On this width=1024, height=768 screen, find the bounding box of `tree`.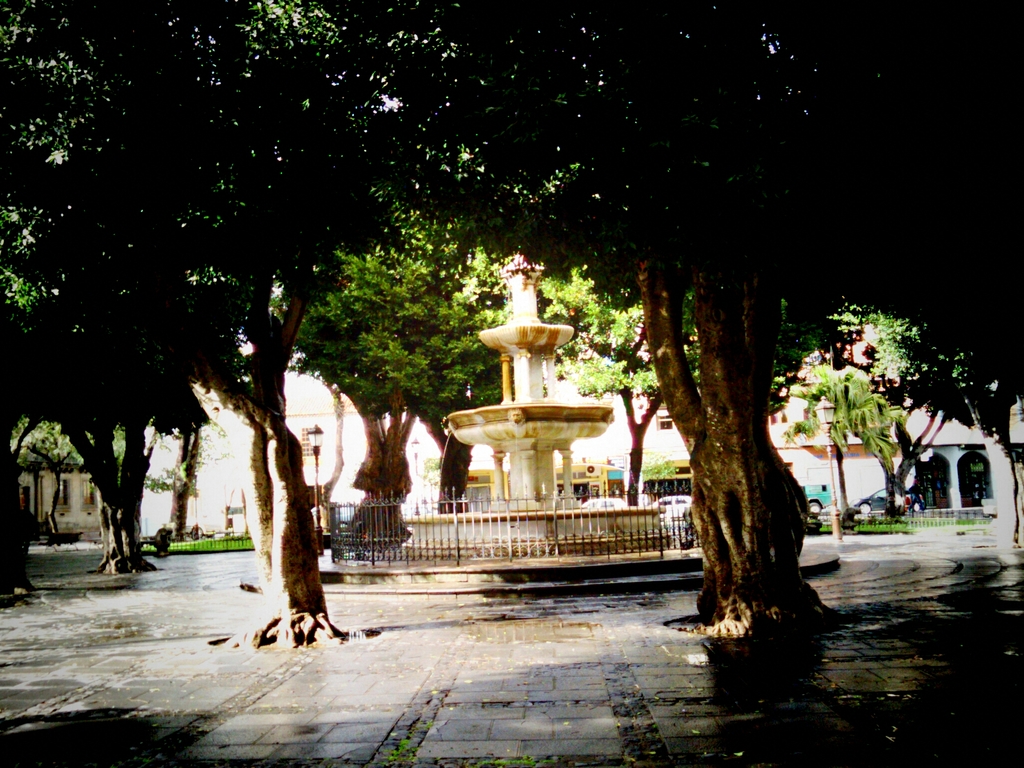
Bounding box: {"left": 797, "top": 355, "right": 902, "bottom": 515}.
